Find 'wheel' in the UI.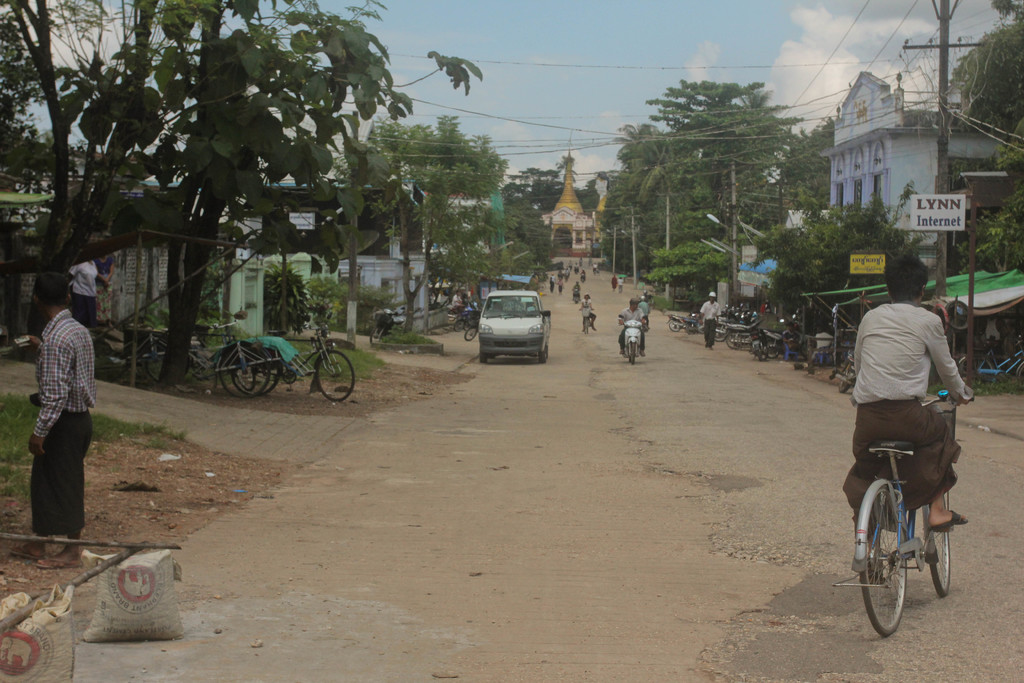
UI element at [463,325,477,341].
